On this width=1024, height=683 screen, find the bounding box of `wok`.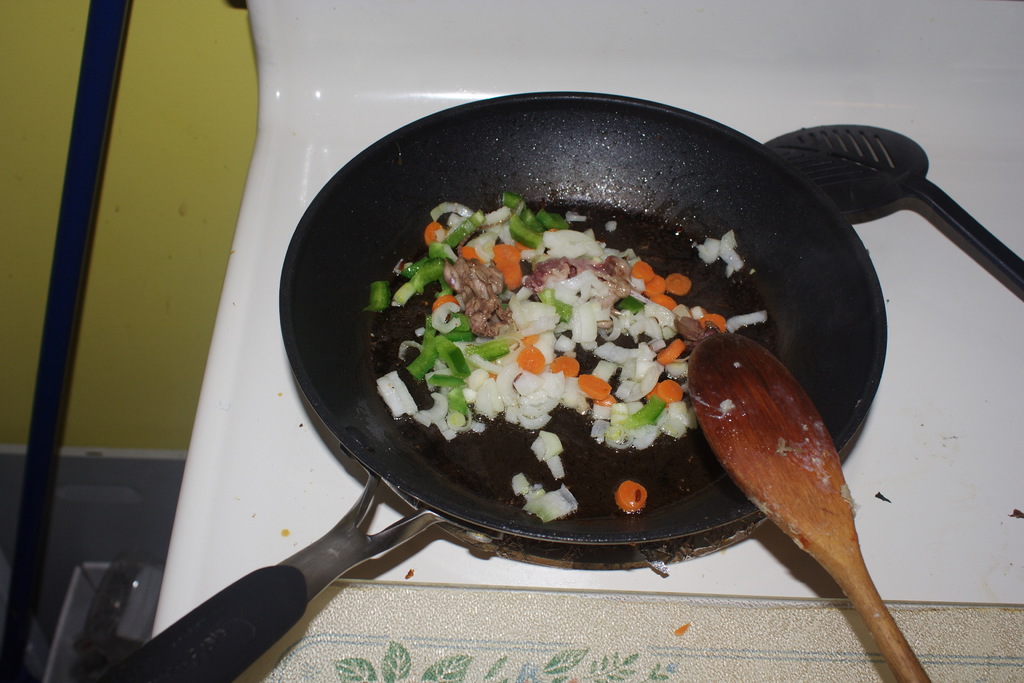
Bounding box: bbox=(99, 84, 895, 682).
